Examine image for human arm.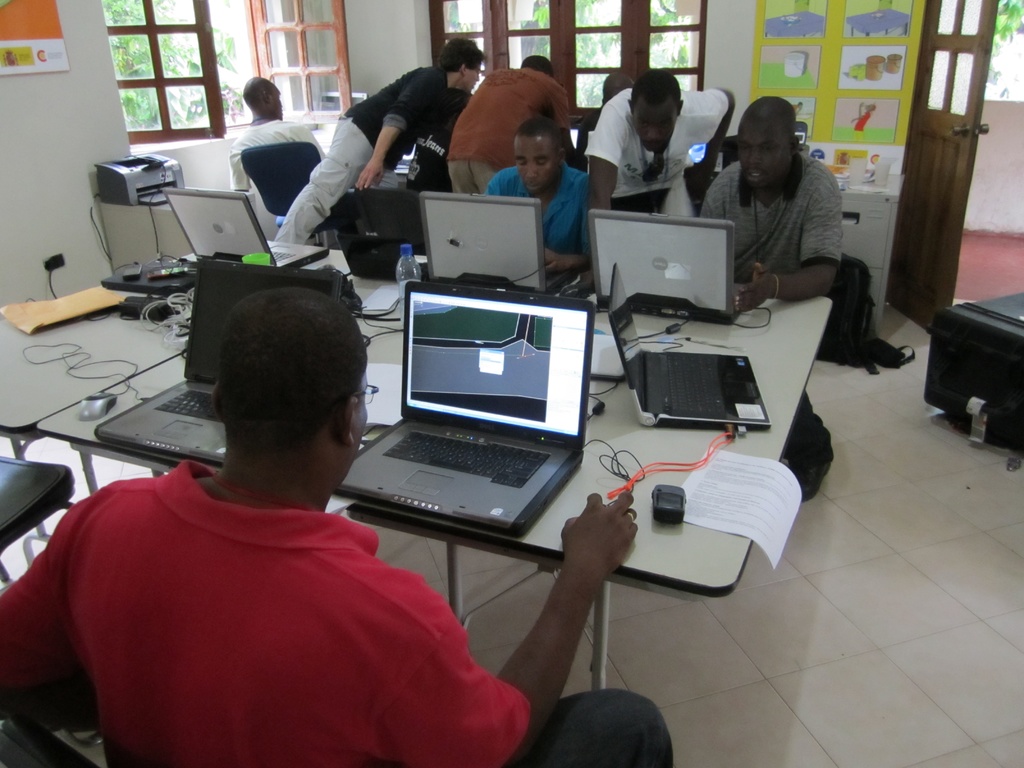
Examination result: 298,120,326,172.
